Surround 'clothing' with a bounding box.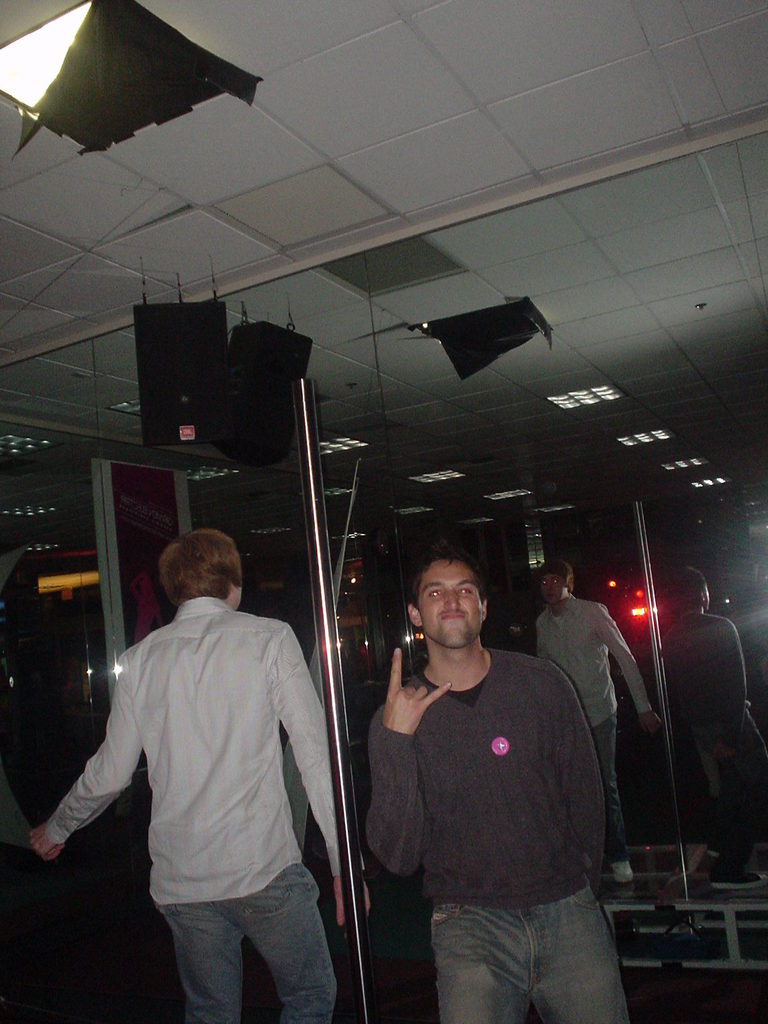
left=664, top=596, right=753, bottom=820.
